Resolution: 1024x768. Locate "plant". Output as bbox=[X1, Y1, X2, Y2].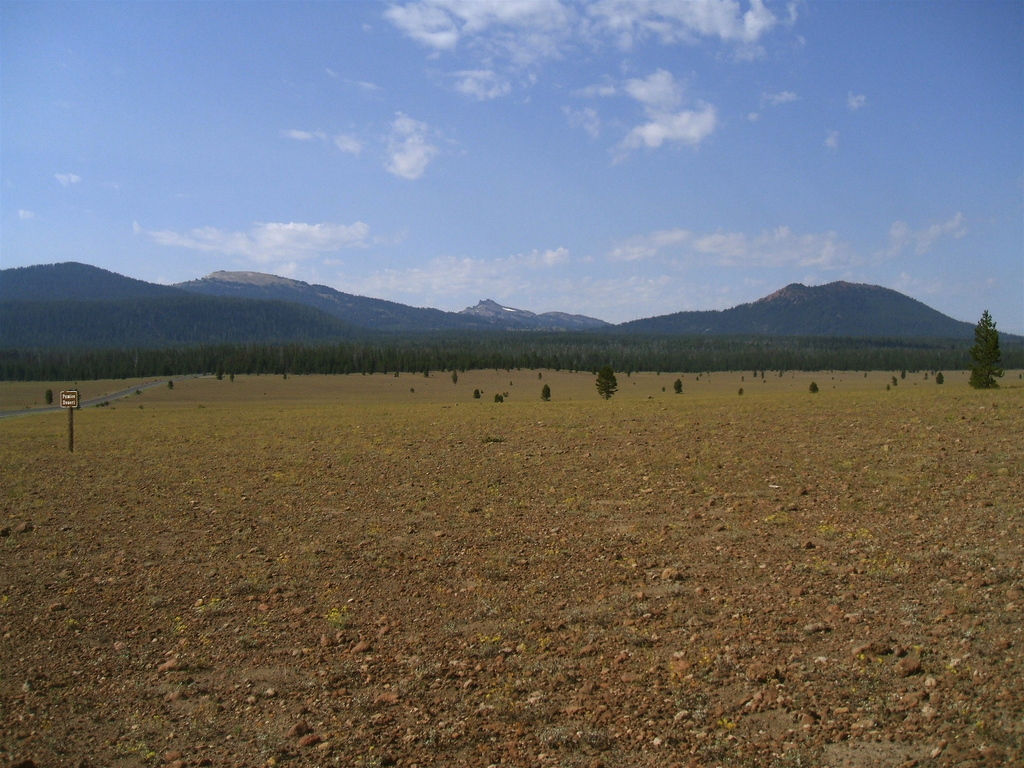
bbox=[892, 375, 893, 387].
